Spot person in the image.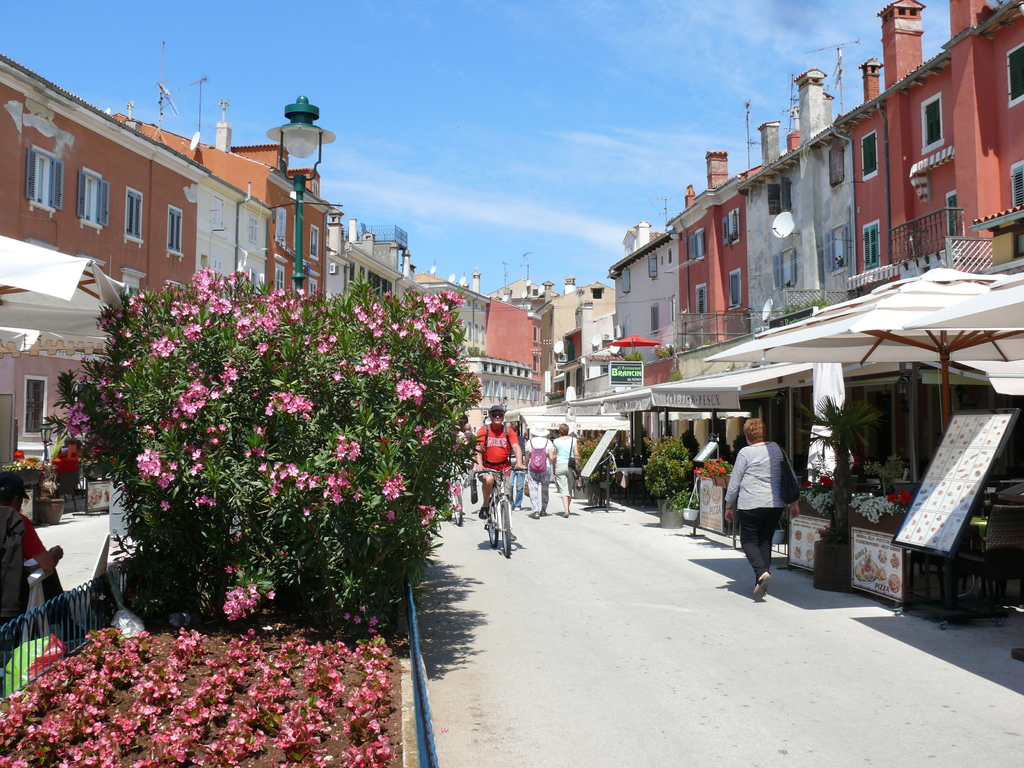
person found at select_region(730, 448, 808, 602).
